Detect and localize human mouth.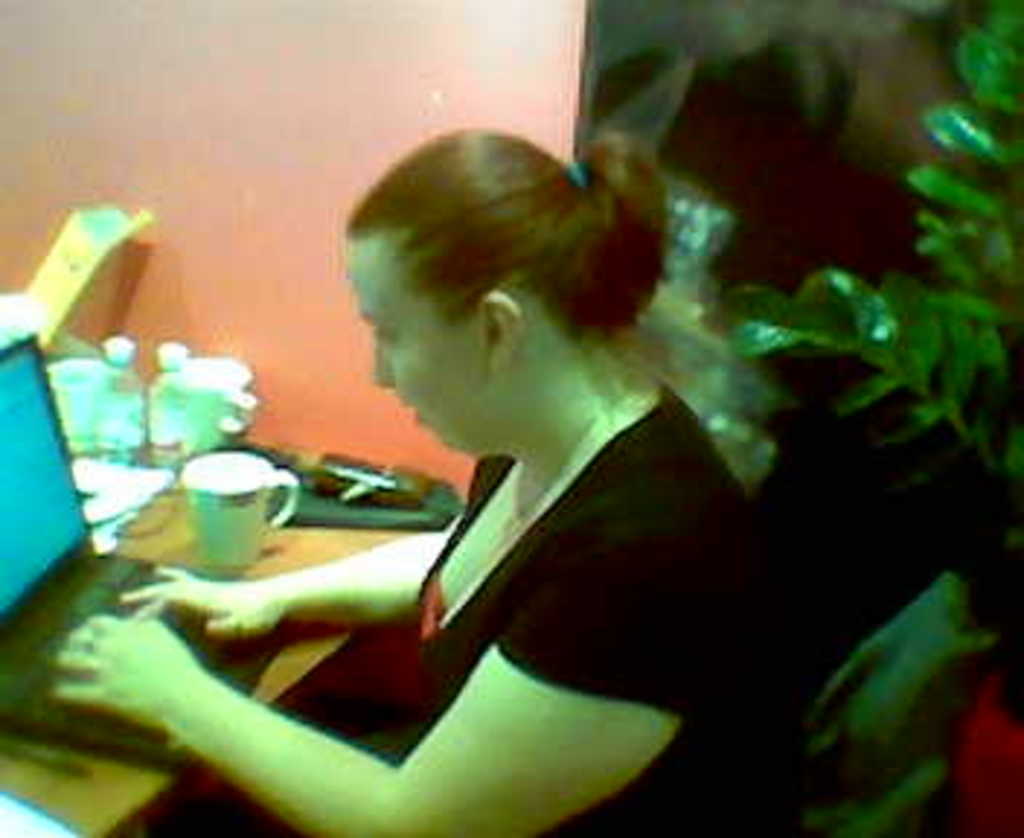
Localized at box=[401, 402, 422, 425].
